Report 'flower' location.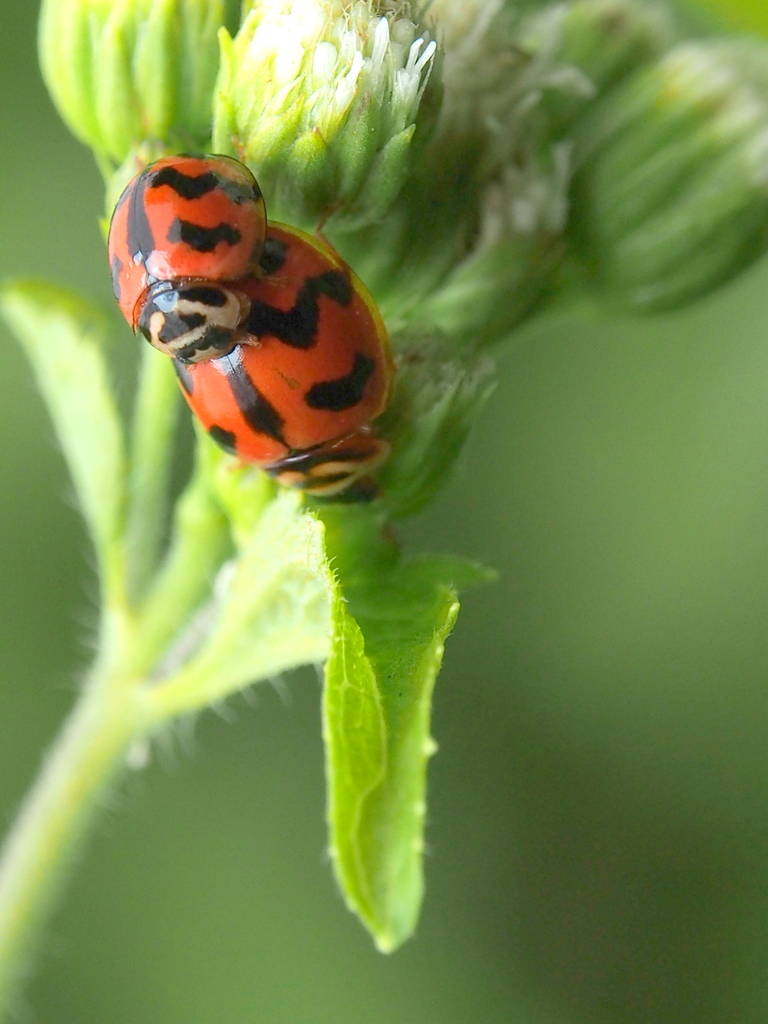
Report: (x1=178, y1=0, x2=449, y2=237).
